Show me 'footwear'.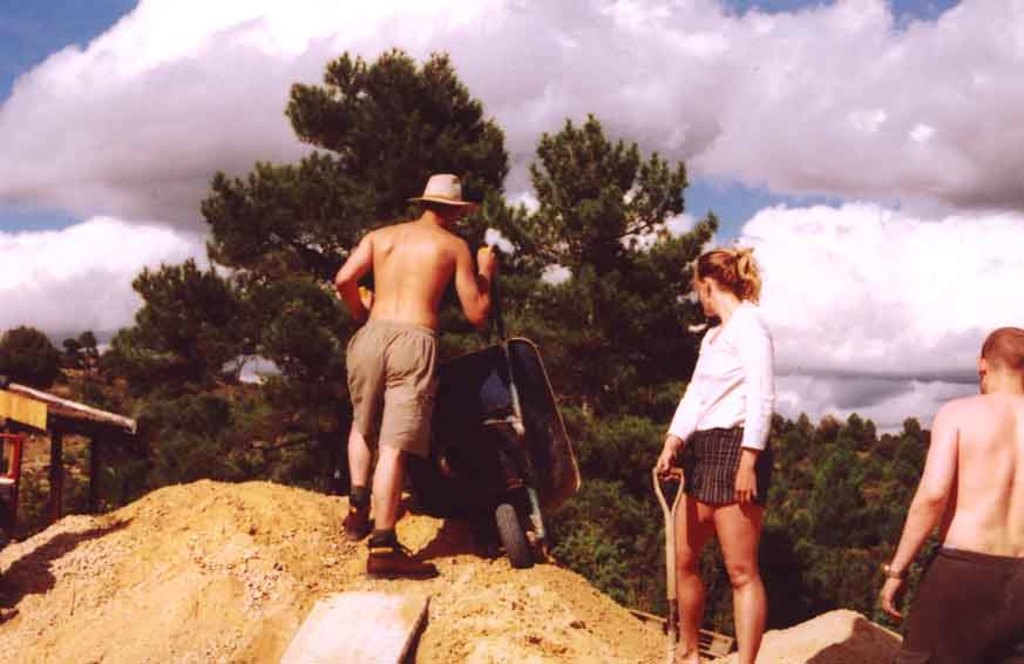
'footwear' is here: 344:506:378:544.
